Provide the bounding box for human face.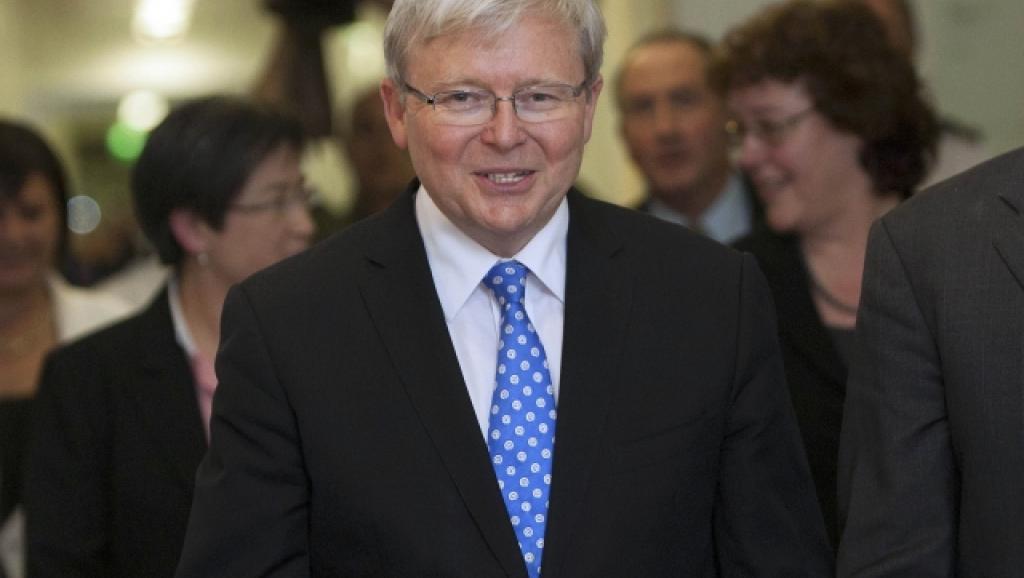
x1=0 y1=176 x2=55 y2=292.
